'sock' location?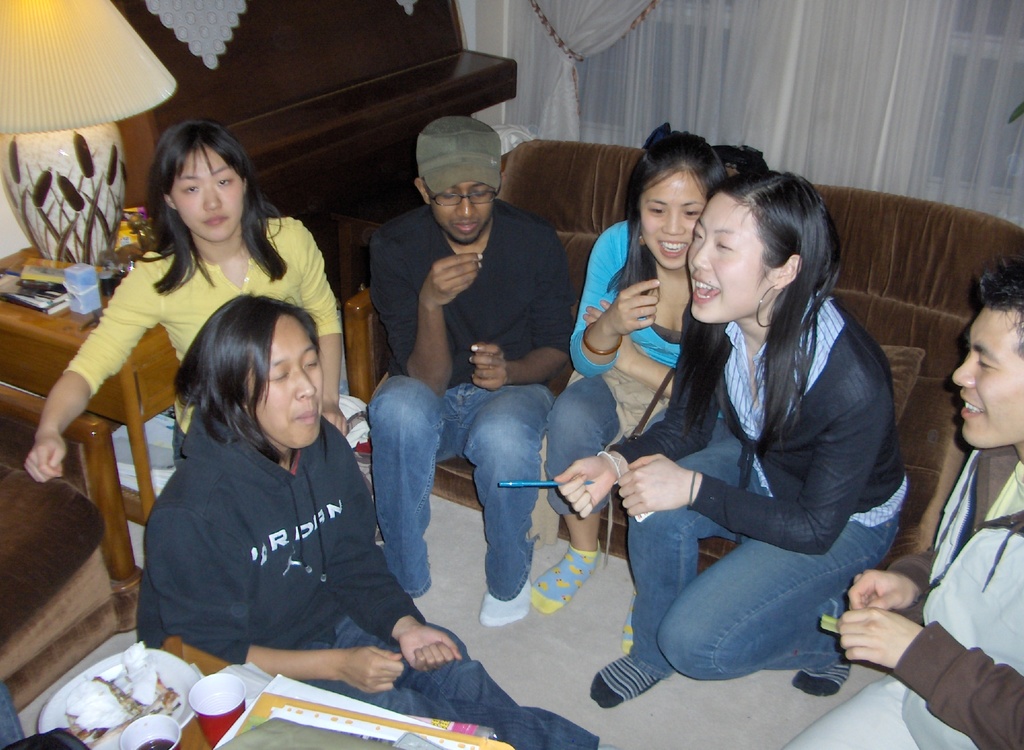
793/659/849/696
